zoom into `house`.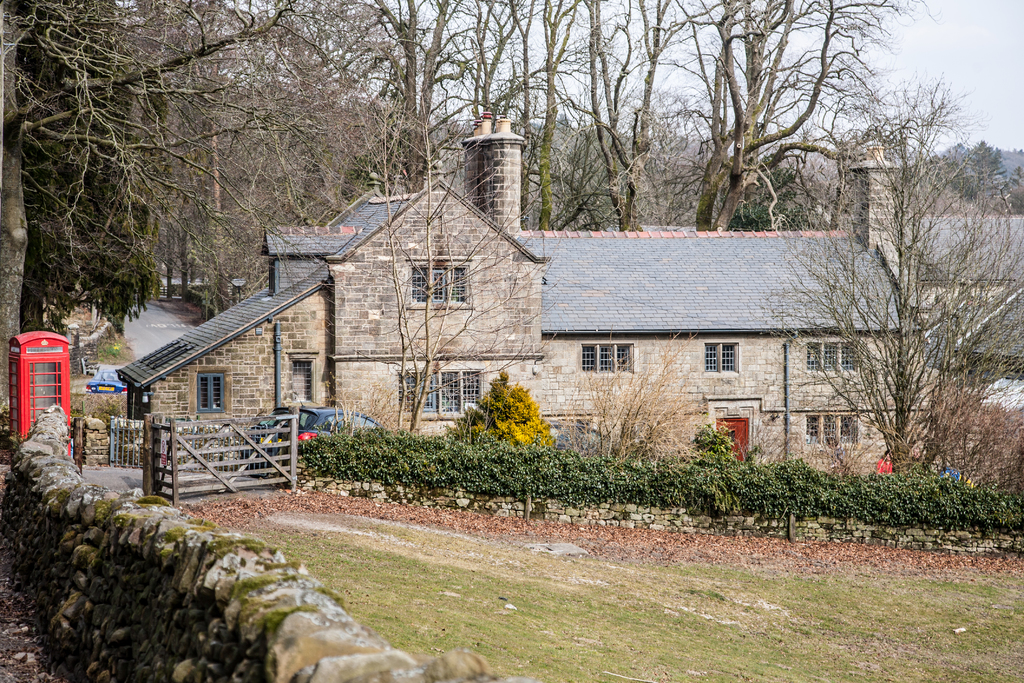
Zoom target: 924:273:1023:409.
